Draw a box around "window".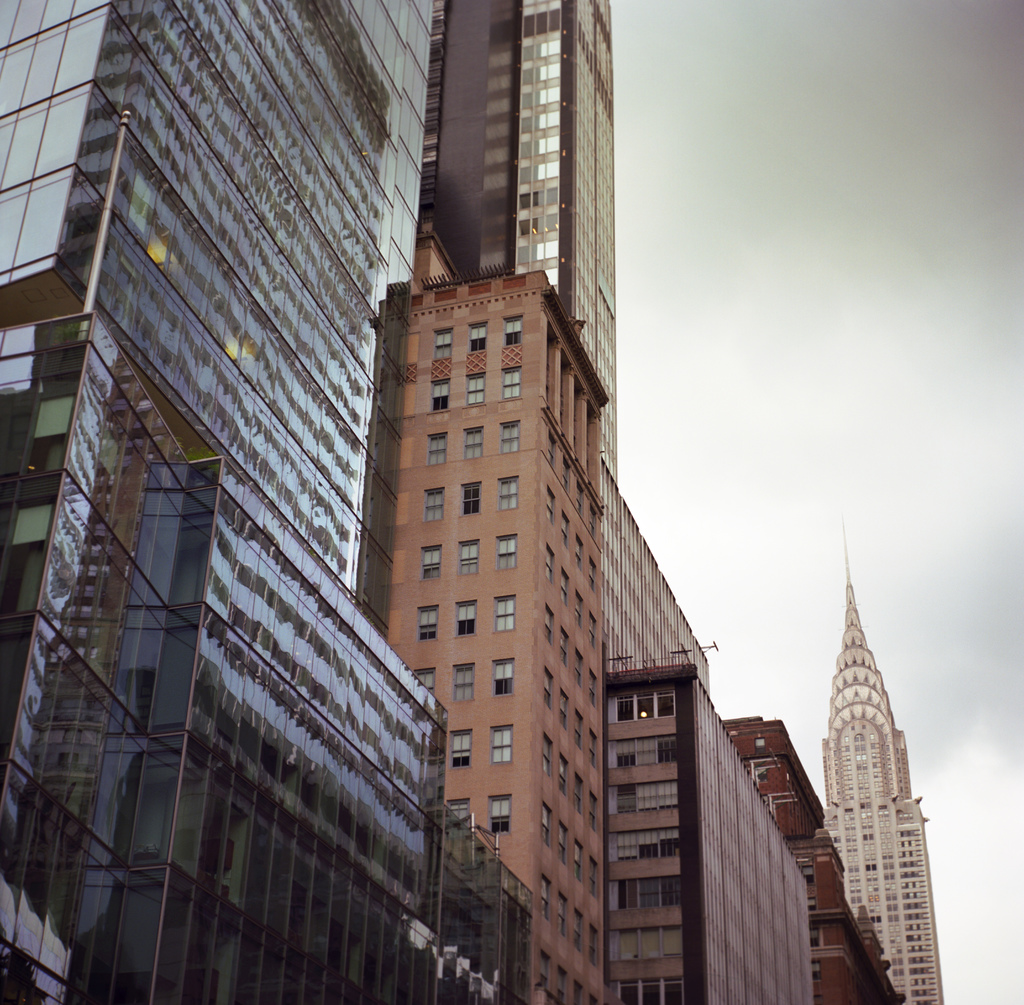
x1=574 y1=841 x2=583 y2=880.
